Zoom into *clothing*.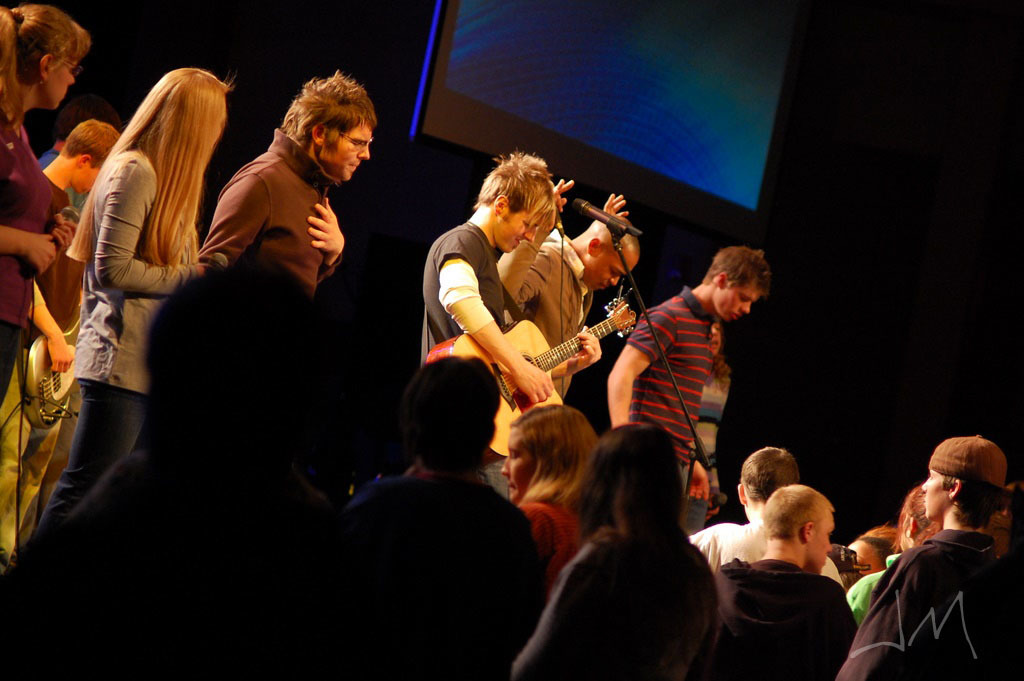
Zoom target: detection(687, 517, 821, 616).
